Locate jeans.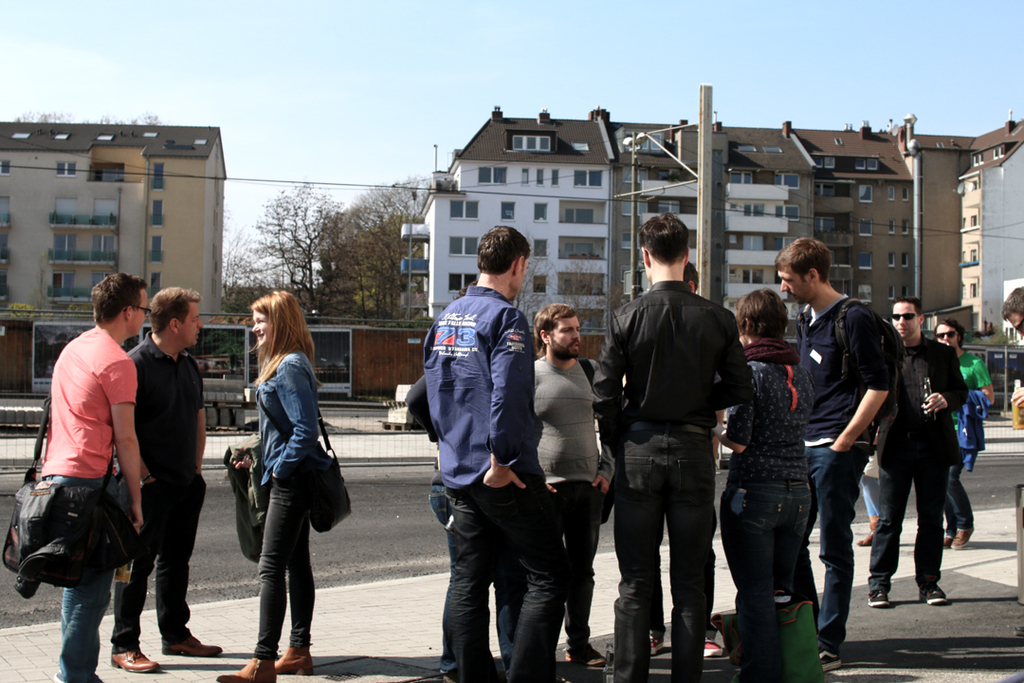
Bounding box: 63:473:119:682.
